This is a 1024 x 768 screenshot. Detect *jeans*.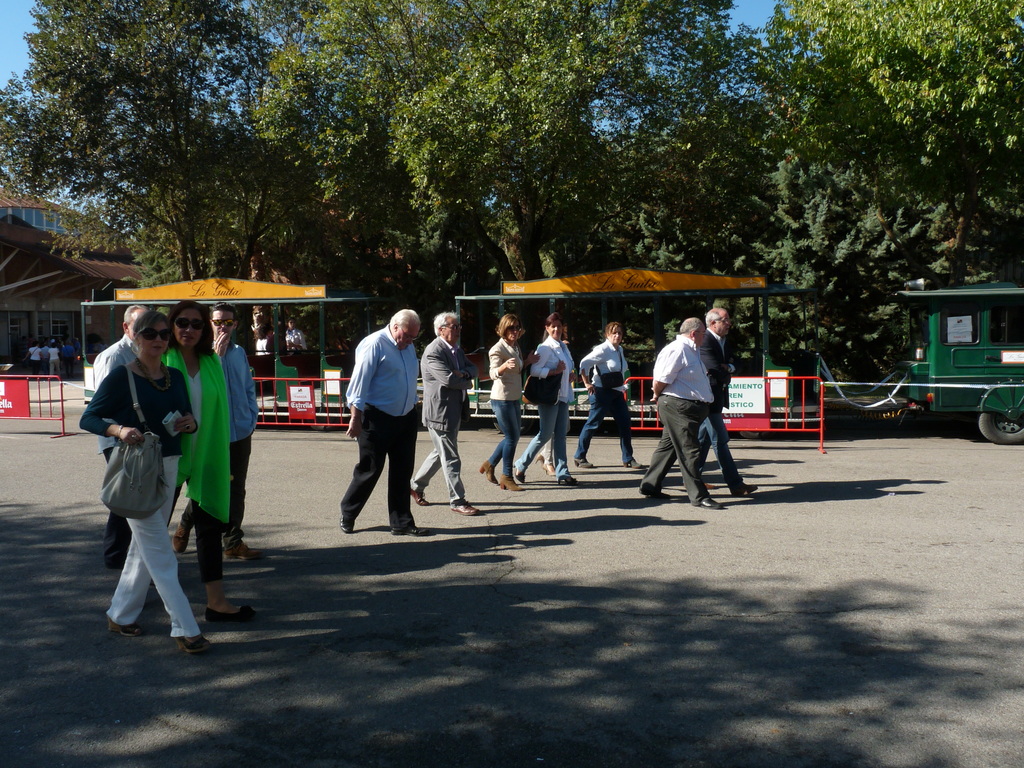
<bbox>485, 397, 517, 478</bbox>.
